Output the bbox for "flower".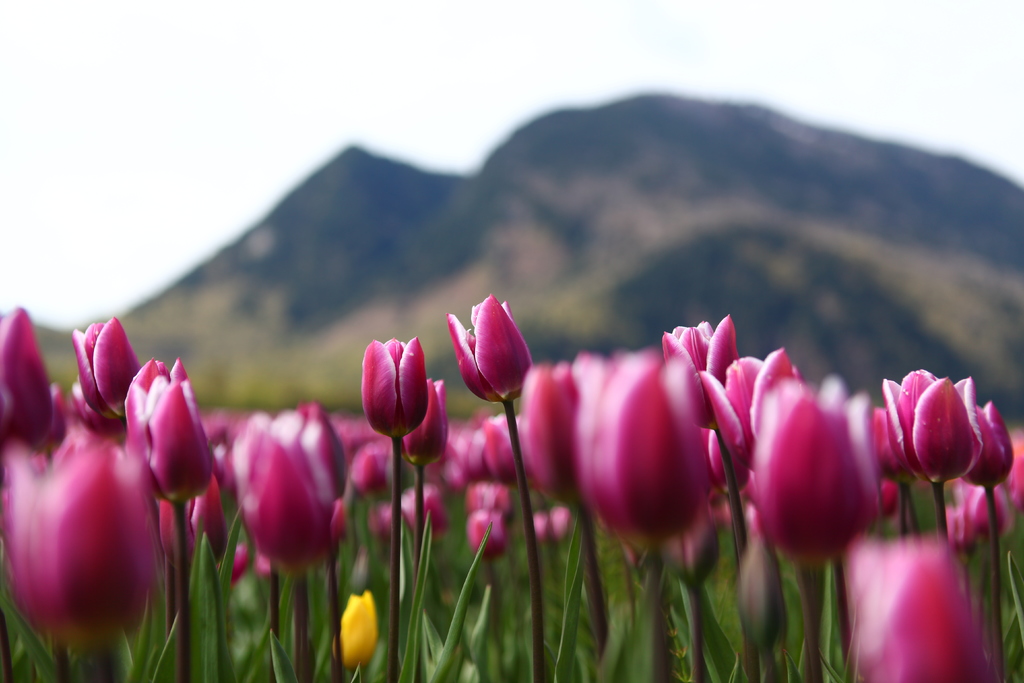
x1=513 y1=365 x2=596 y2=504.
